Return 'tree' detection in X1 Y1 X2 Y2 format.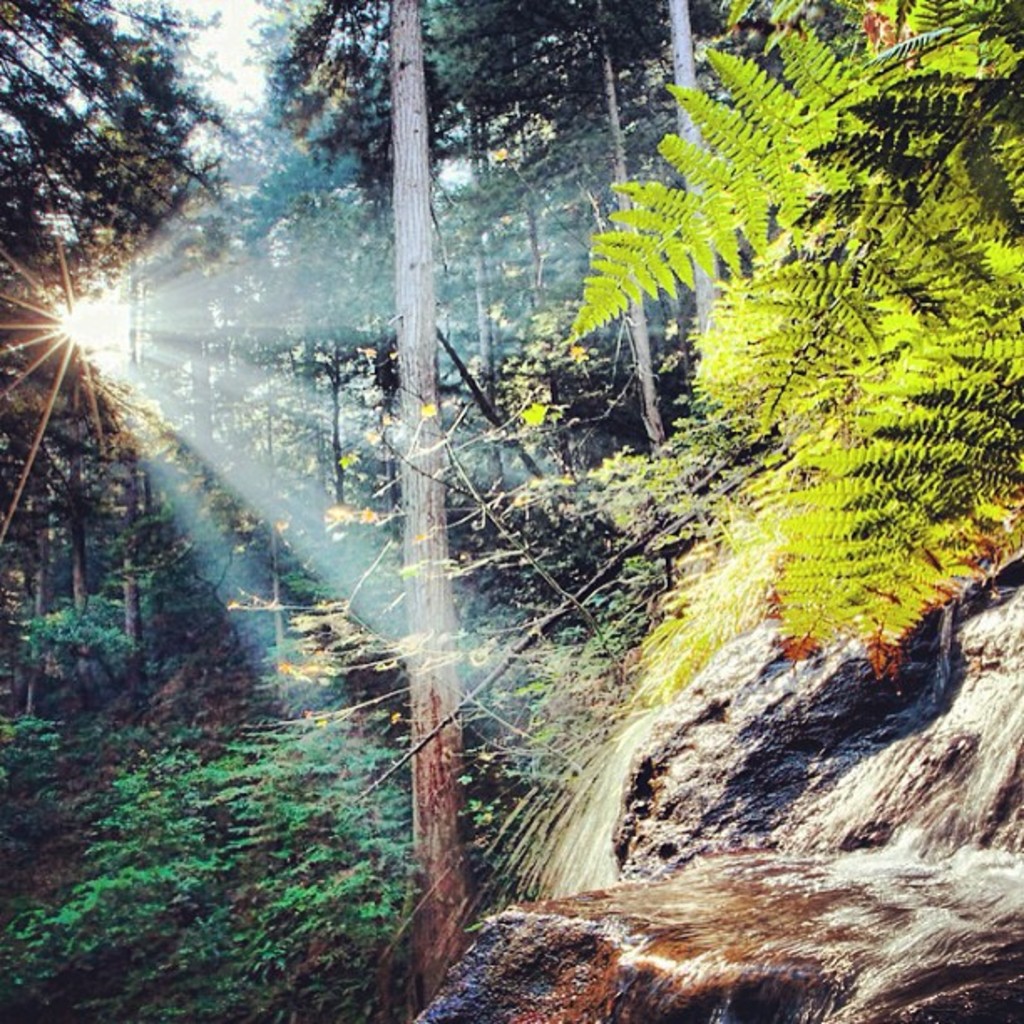
381 0 656 822.
